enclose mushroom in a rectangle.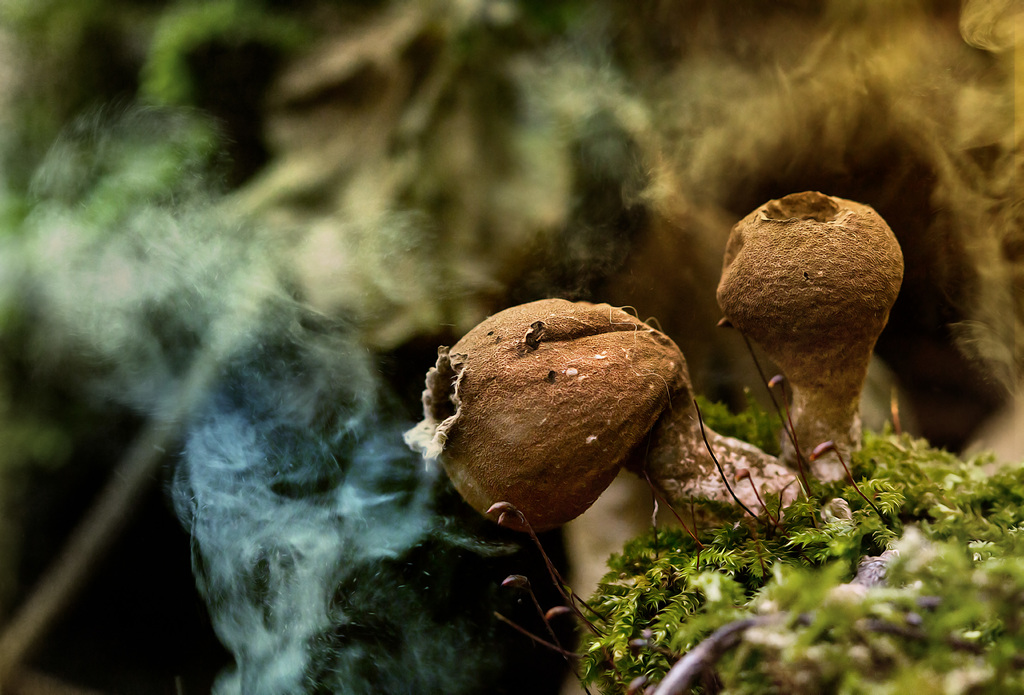
[408,311,717,581].
